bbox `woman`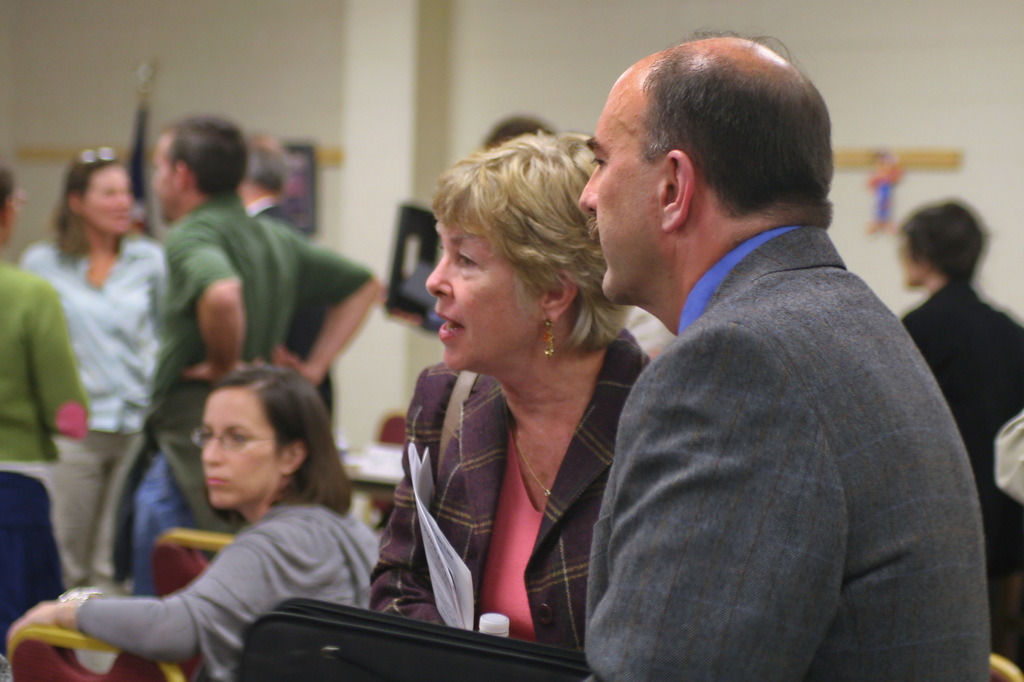
bbox=(14, 150, 168, 592)
